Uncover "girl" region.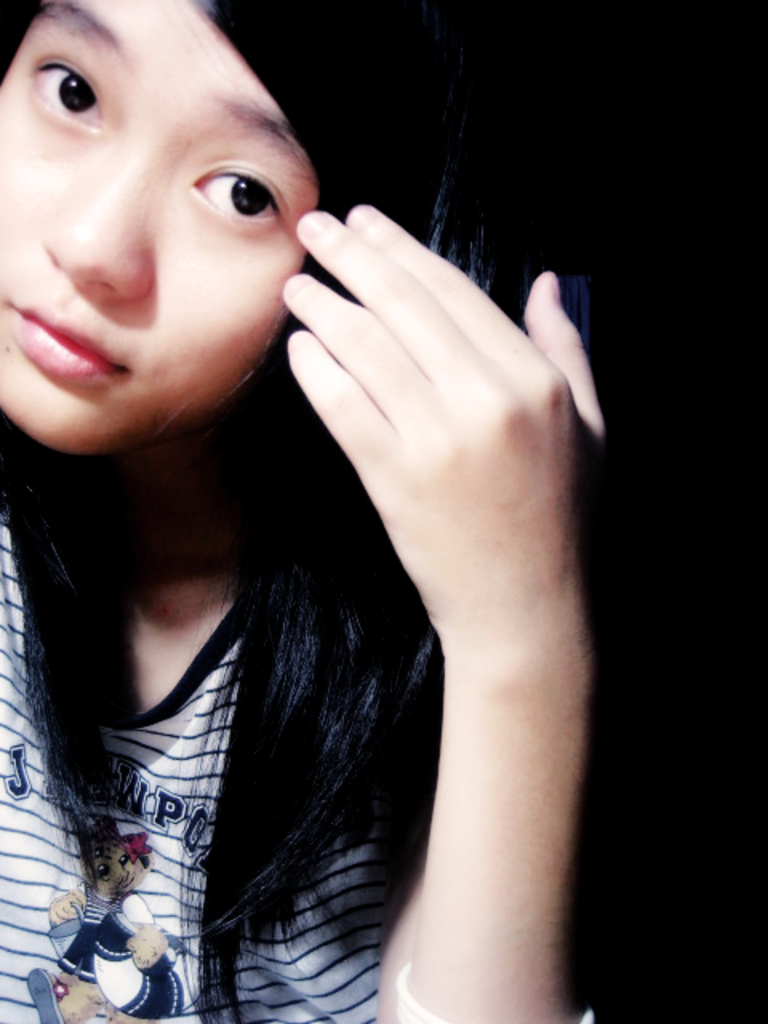
Uncovered: l=0, t=0, r=595, b=1022.
